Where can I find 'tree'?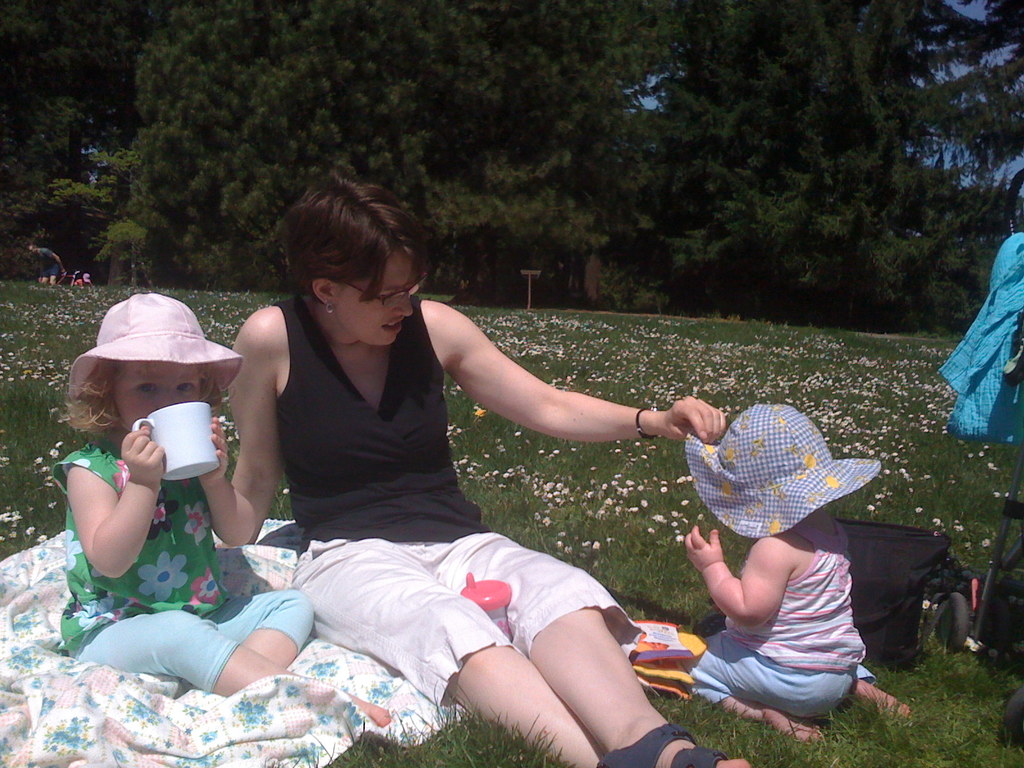
You can find it at (left=0, top=0, right=138, bottom=283).
